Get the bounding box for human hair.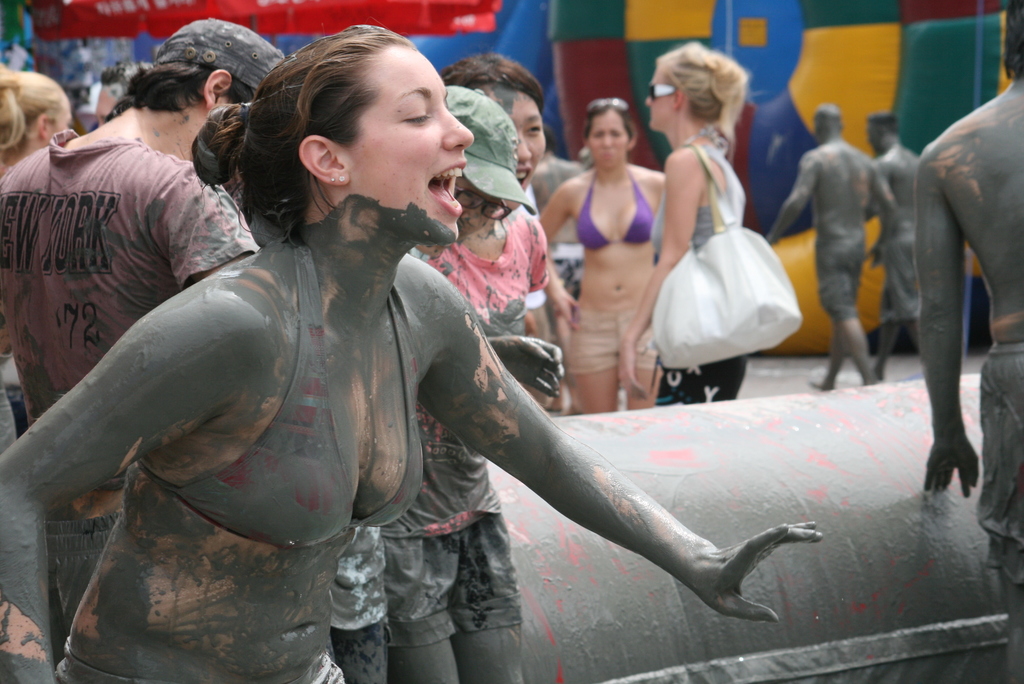
(868, 109, 897, 138).
